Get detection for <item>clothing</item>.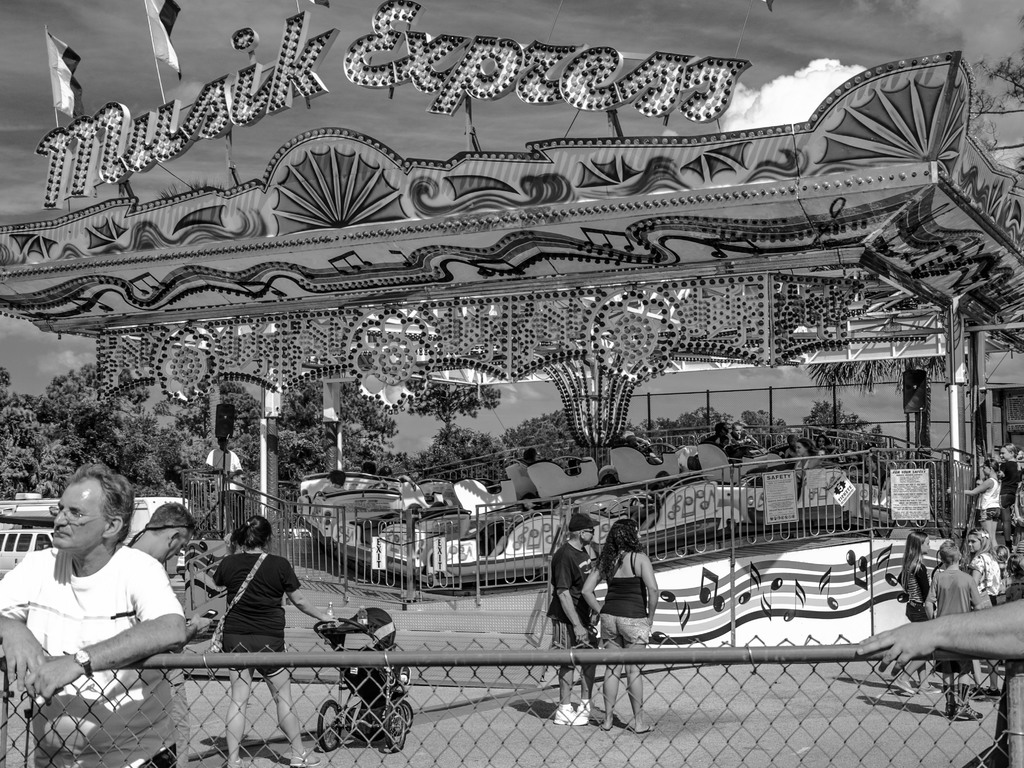
Detection: [900, 556, 934, 622].
